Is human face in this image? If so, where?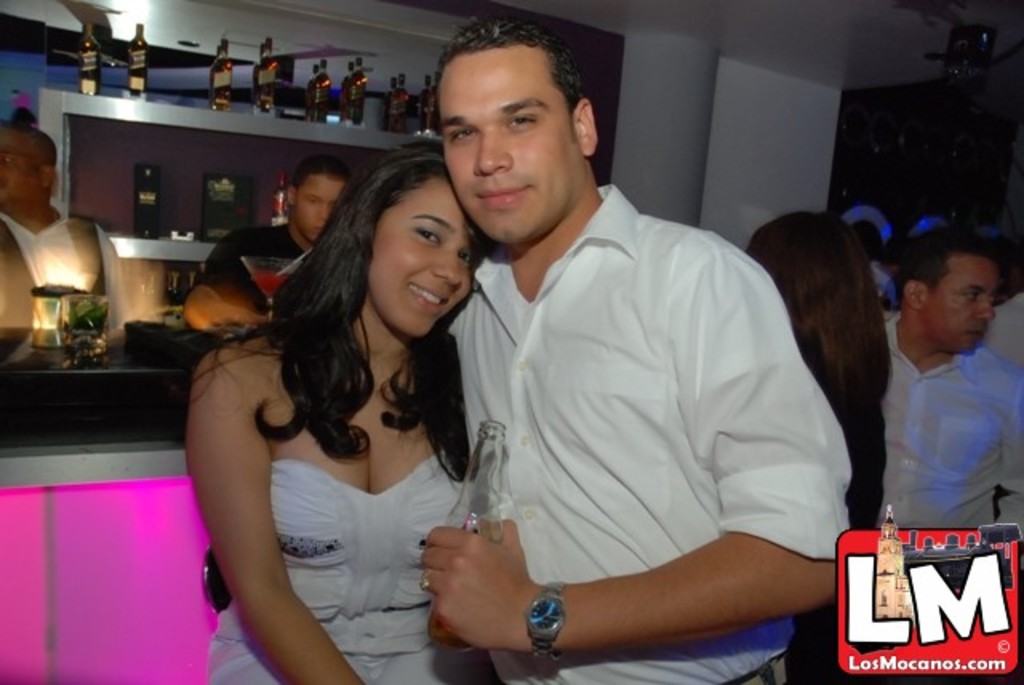
Yes, at [x1=923, y1=256, x2=997, y2=357].
